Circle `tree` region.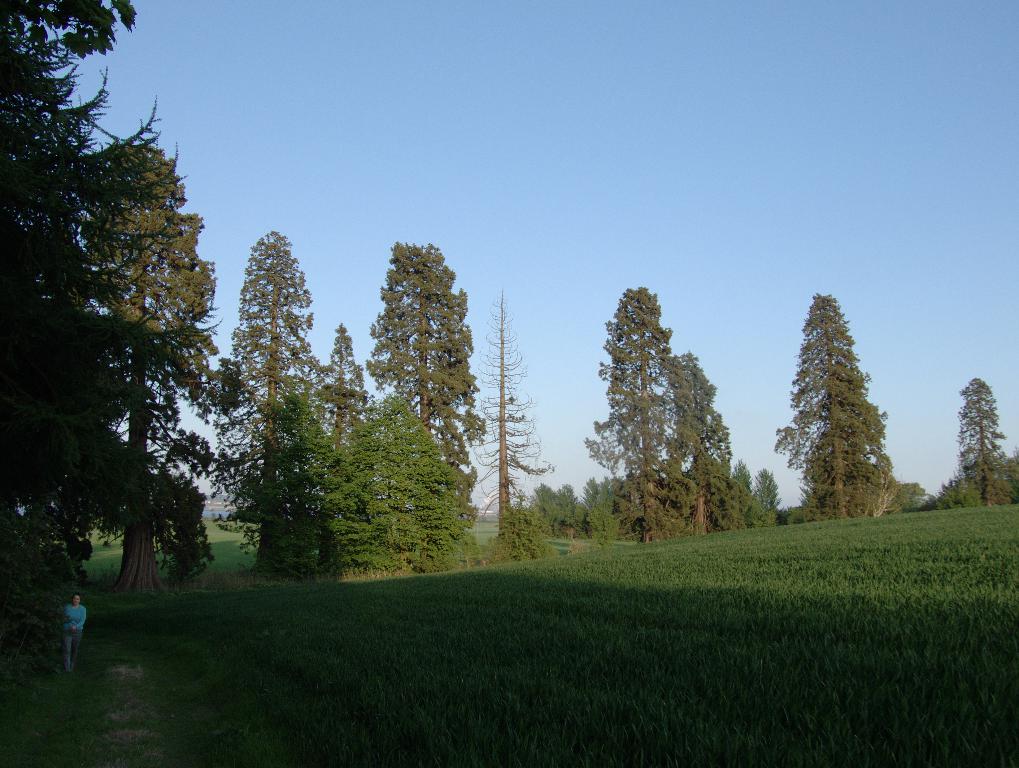
Region: <bbox>0, 0, 221, 604</bbox>.
